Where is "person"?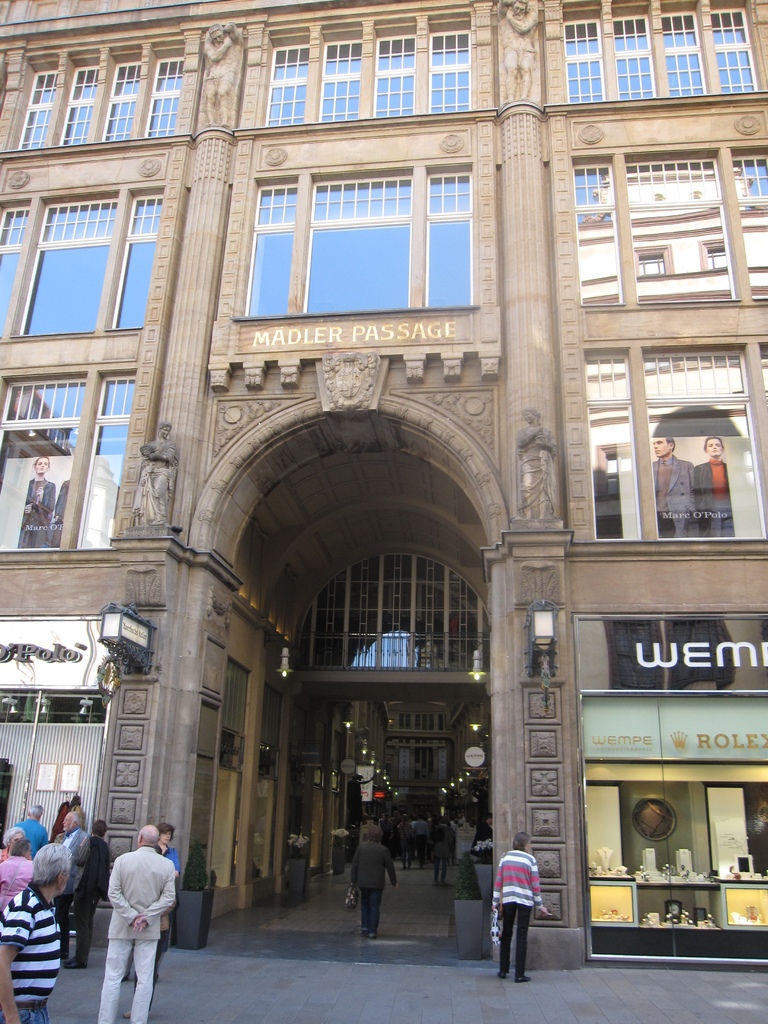
492/831/547/983.
